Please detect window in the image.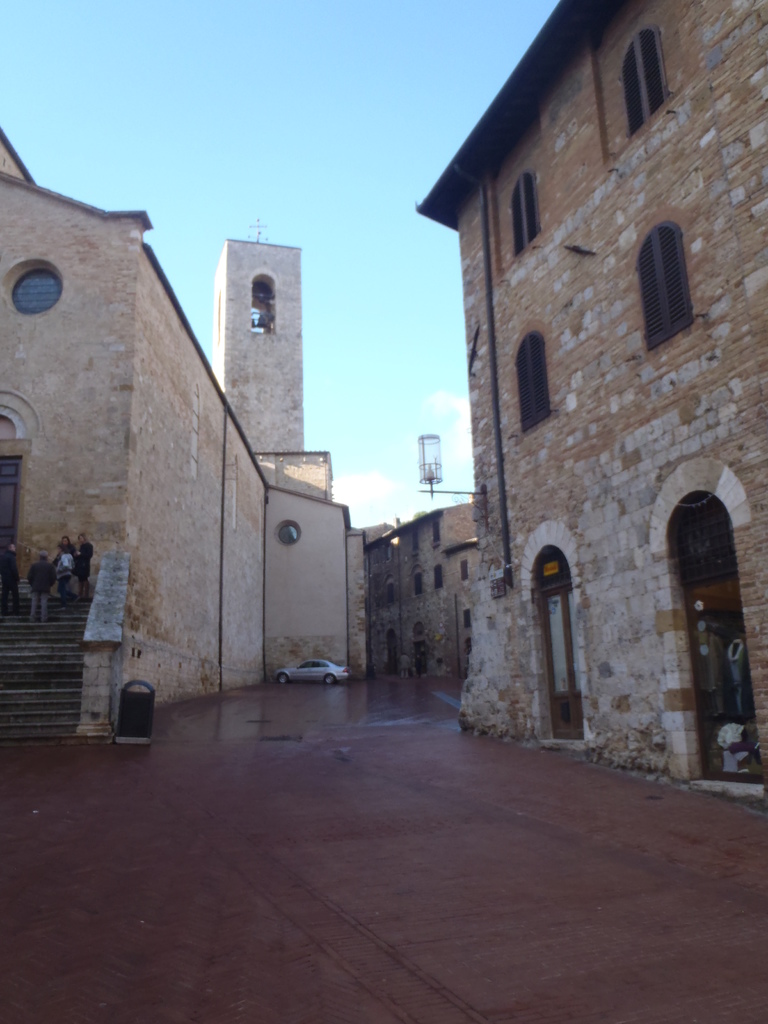
box(513, 176, 537, 253).
